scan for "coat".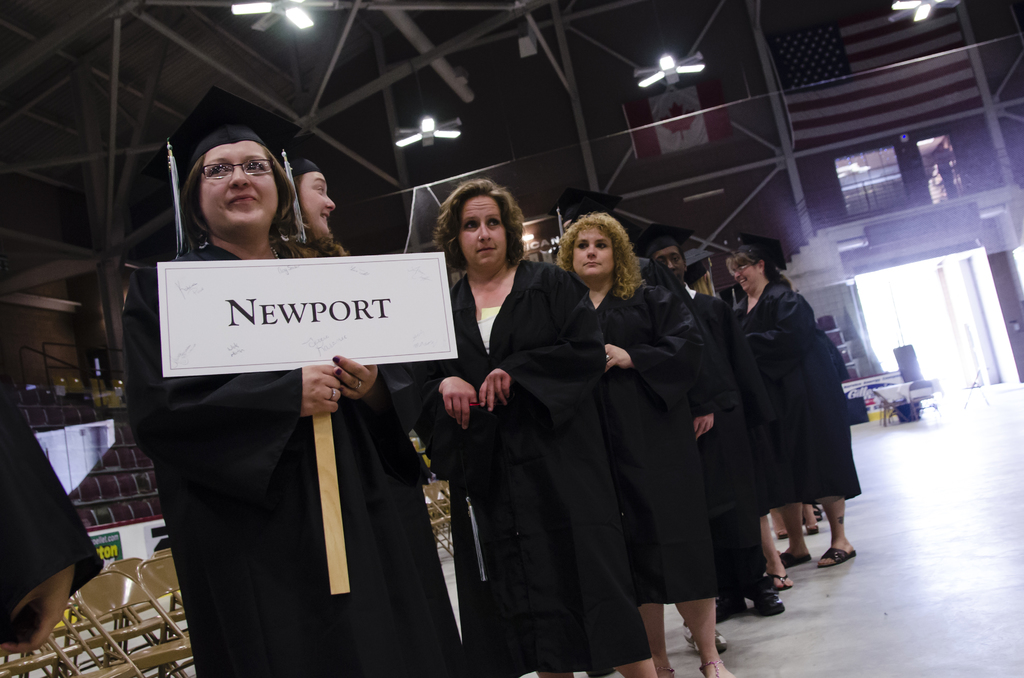
Scan result: bbox=(579, 278, 747, 604).
